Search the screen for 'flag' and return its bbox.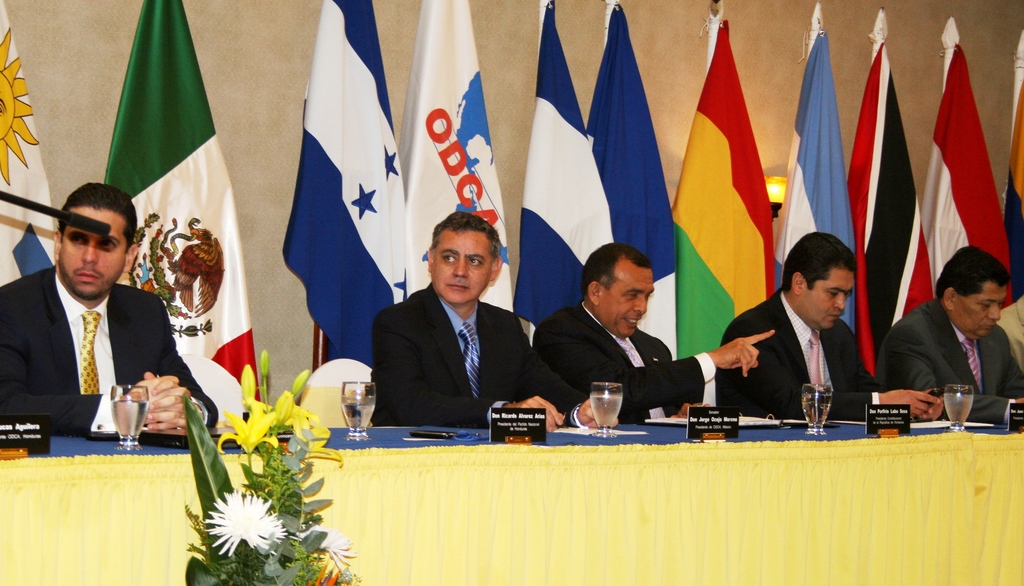
Found: rect(514, 0, 614, 327).
